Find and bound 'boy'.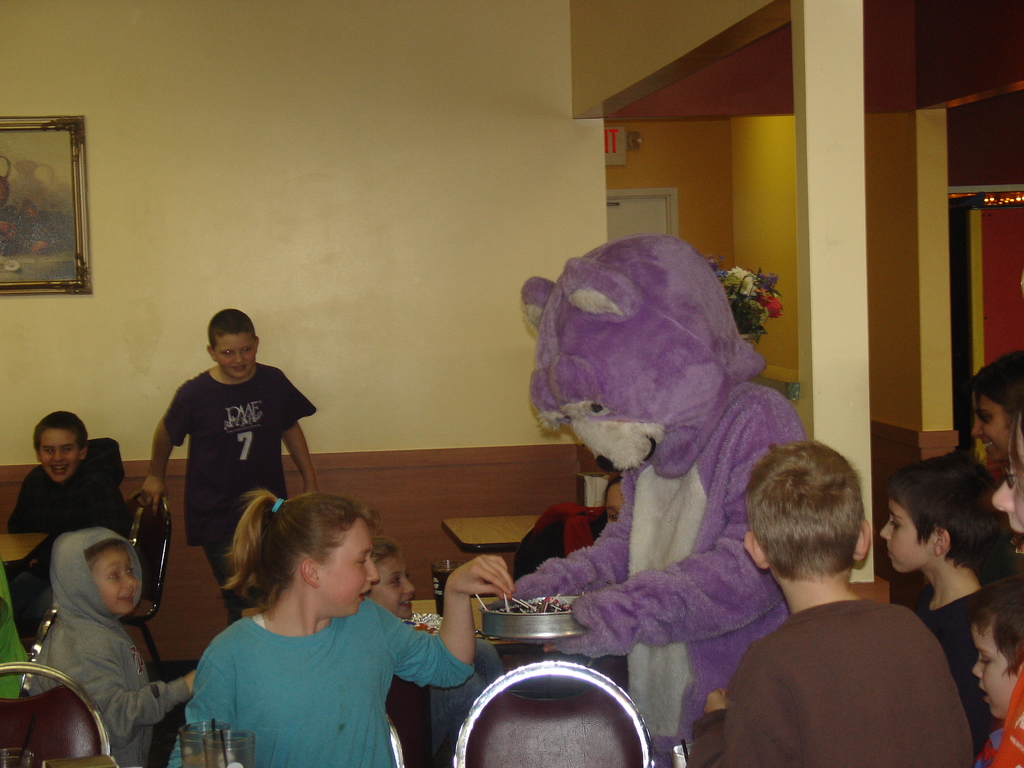
Bound: (140,305,321,627).
